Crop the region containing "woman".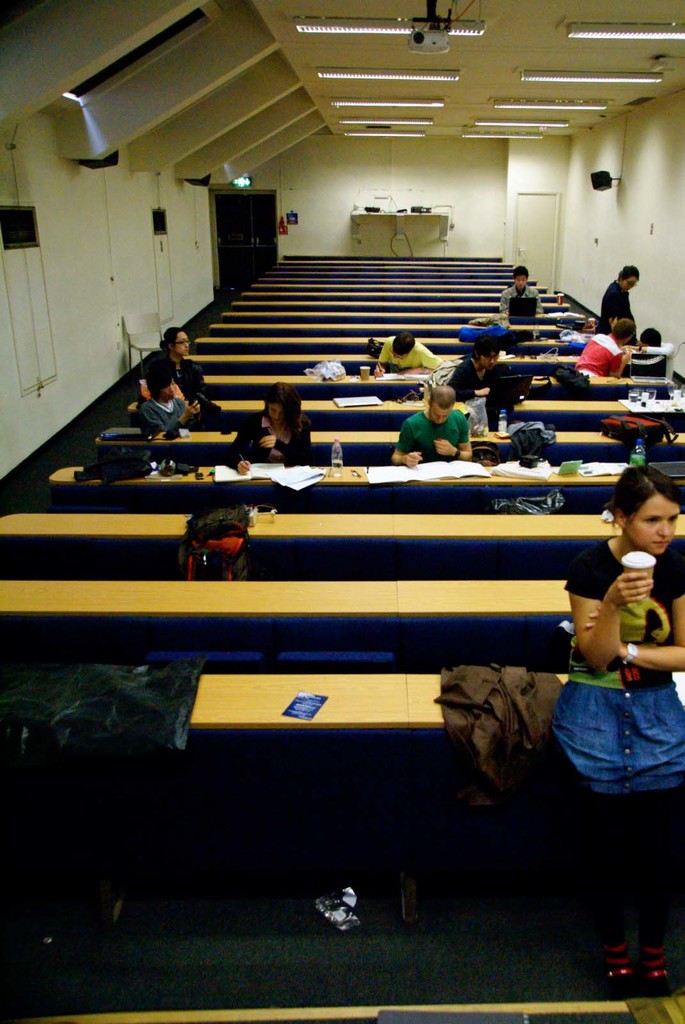
Crop region: Rect(534, 475, 678, 964).
